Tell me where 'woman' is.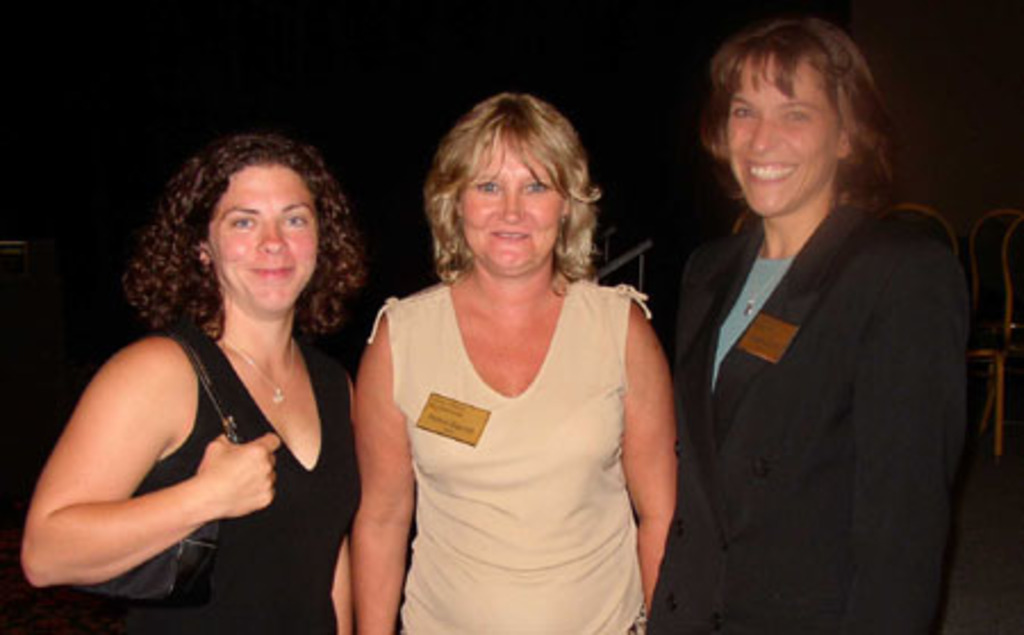
'woman' is at <region>332, 84, 692, 624</region>.
